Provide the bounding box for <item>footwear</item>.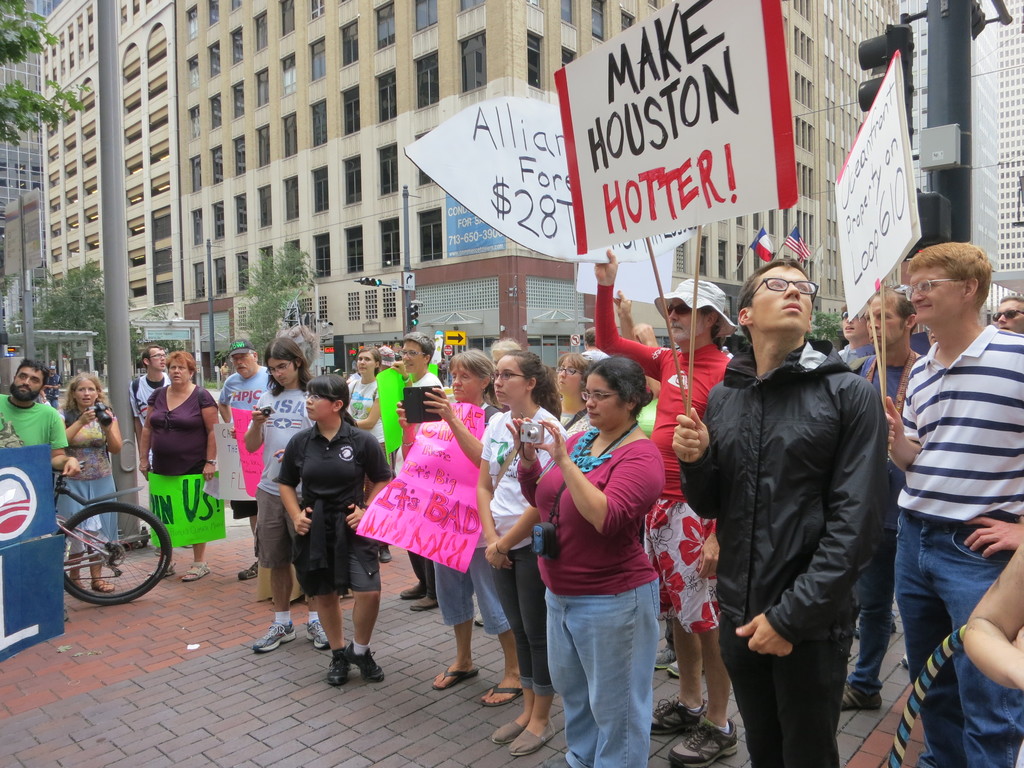
x1=326 y1=641 x2=388 y2=684.
